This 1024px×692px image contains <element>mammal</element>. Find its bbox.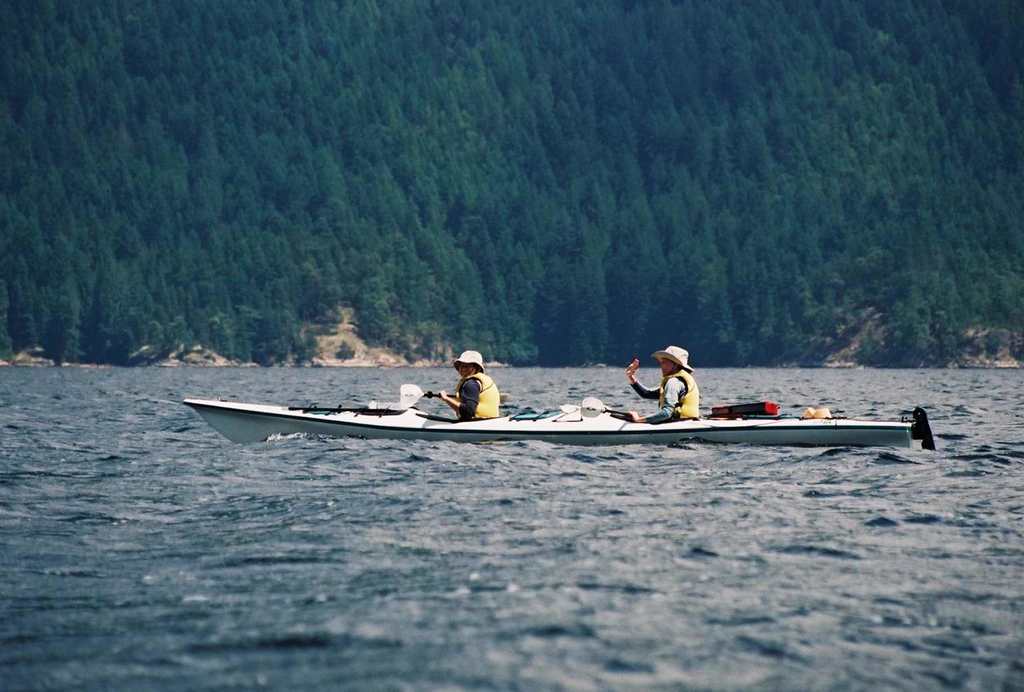
left=436, top=347, right=504, bottom=423.
